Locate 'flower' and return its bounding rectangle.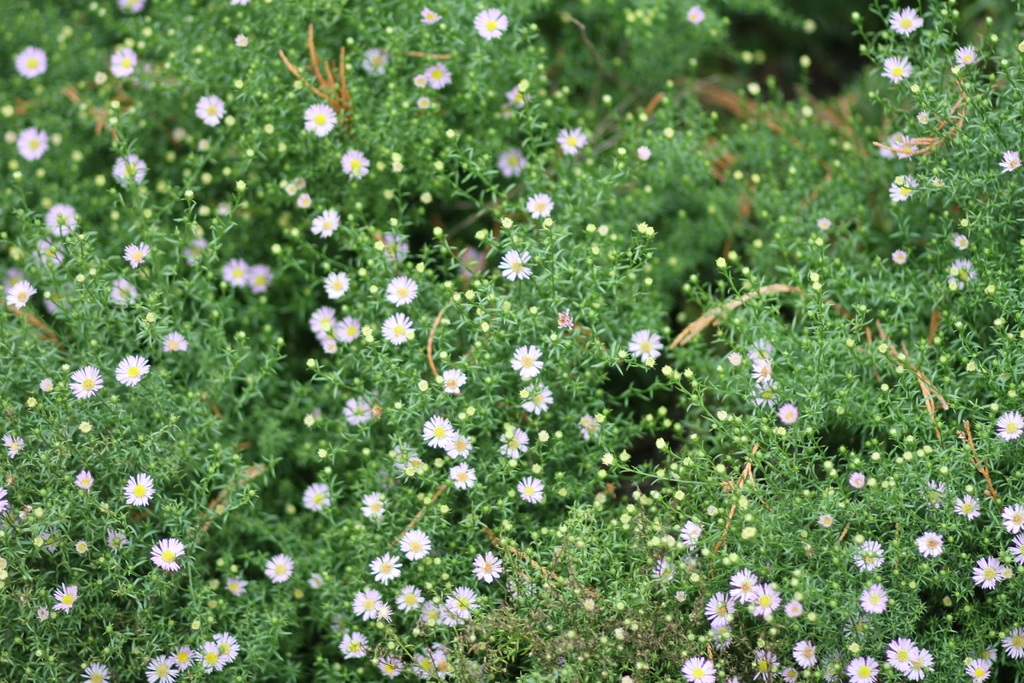
<region>554, 126, 593, 153</region>.
